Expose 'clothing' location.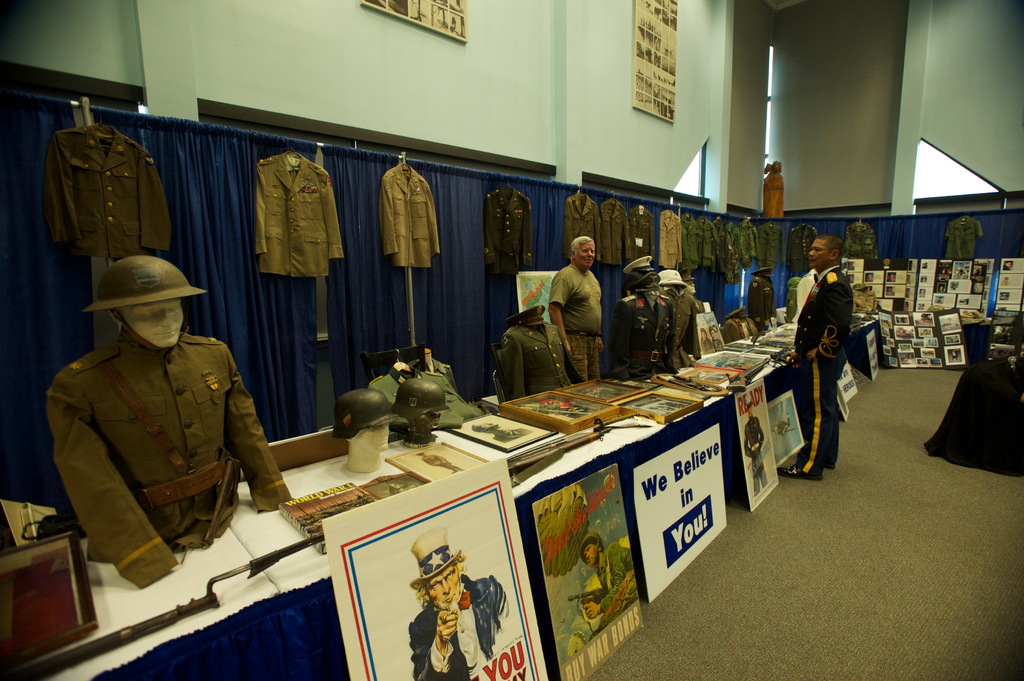
Exposed at {"left": 44, "top": 122, "right": 173, "bottom": 262}.
